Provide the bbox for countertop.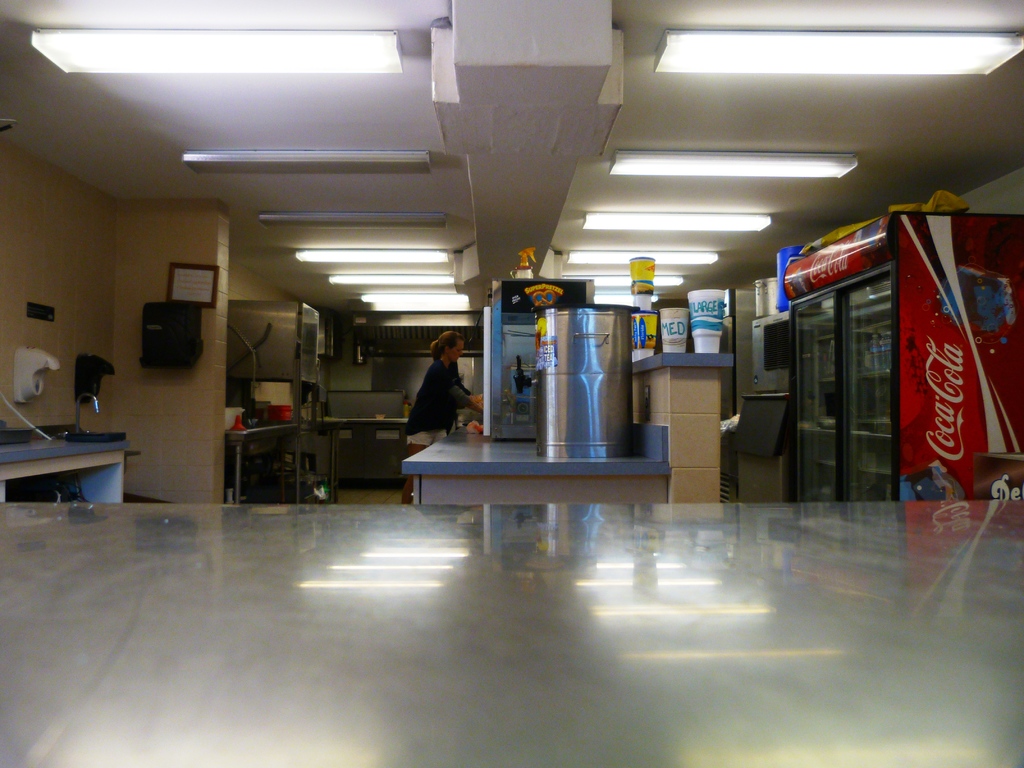
{"x1": 400, "y1": 423, "x2": 670, "y2": 476}.
